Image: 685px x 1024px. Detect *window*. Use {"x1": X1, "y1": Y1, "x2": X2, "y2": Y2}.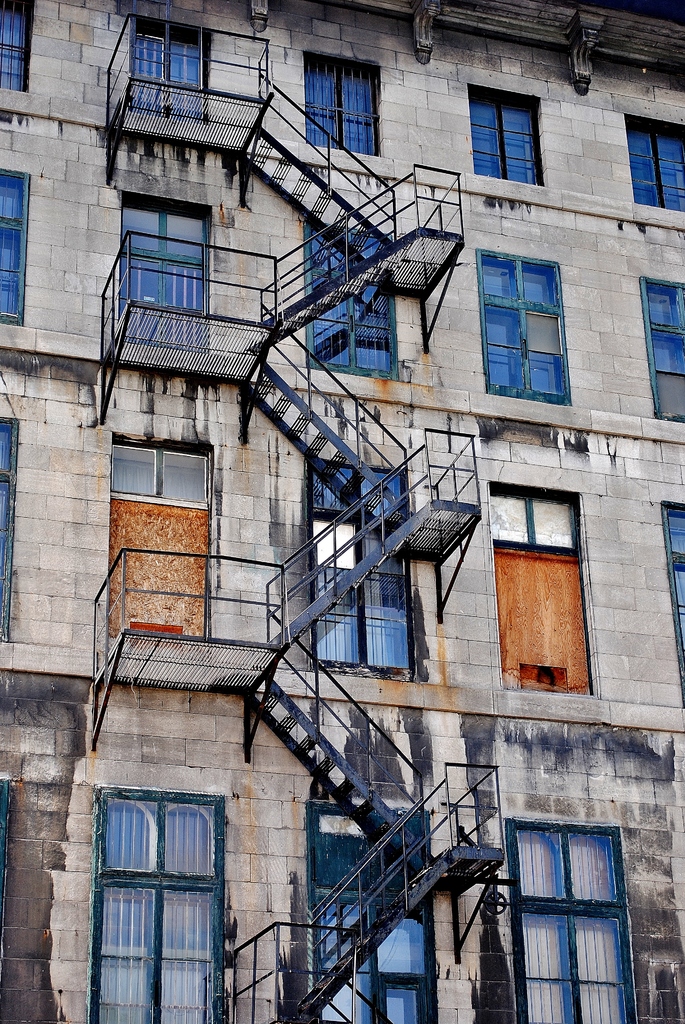
{"x1": 314, "y1": 805, "x2": 429, "y2": 1022}.
